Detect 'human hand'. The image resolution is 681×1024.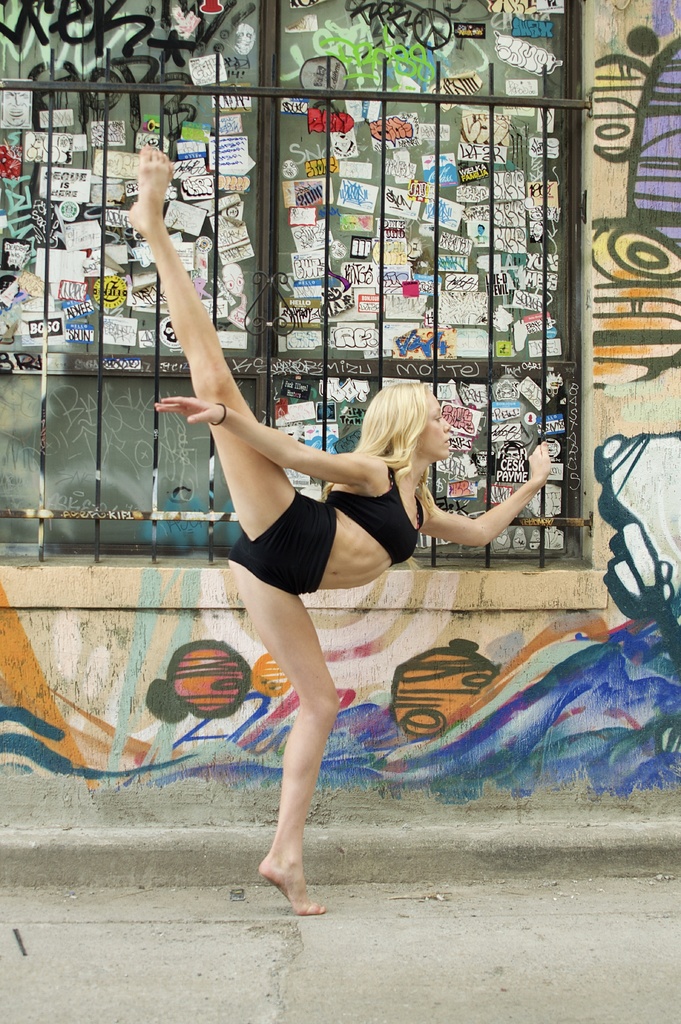
bbox(527, 440, 557, 486).
